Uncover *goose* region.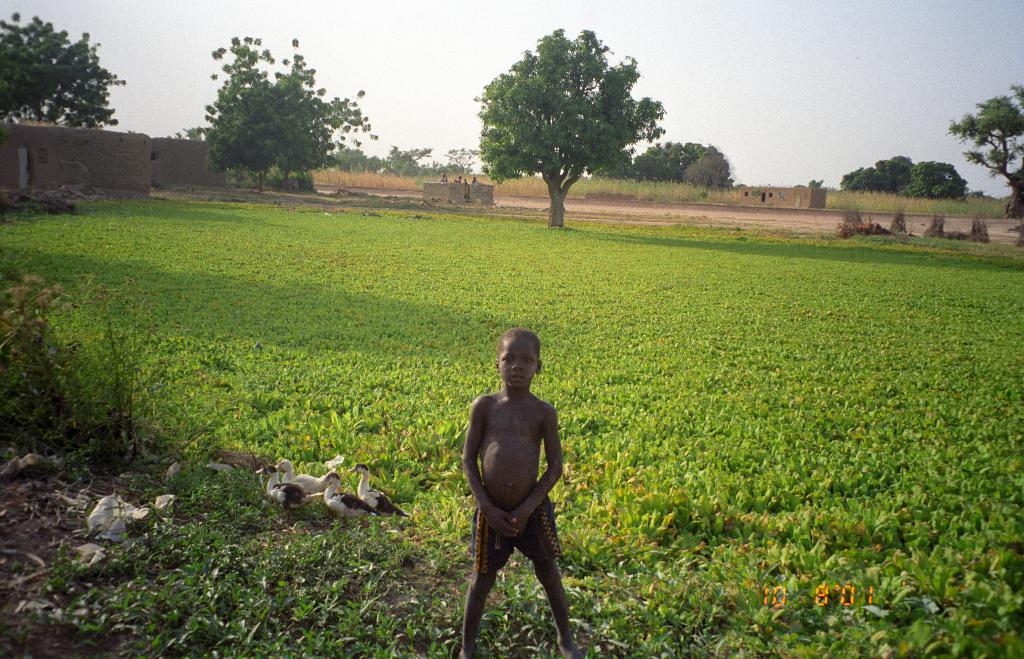
Uncovered: select_region(317, 468, 380, 521).
